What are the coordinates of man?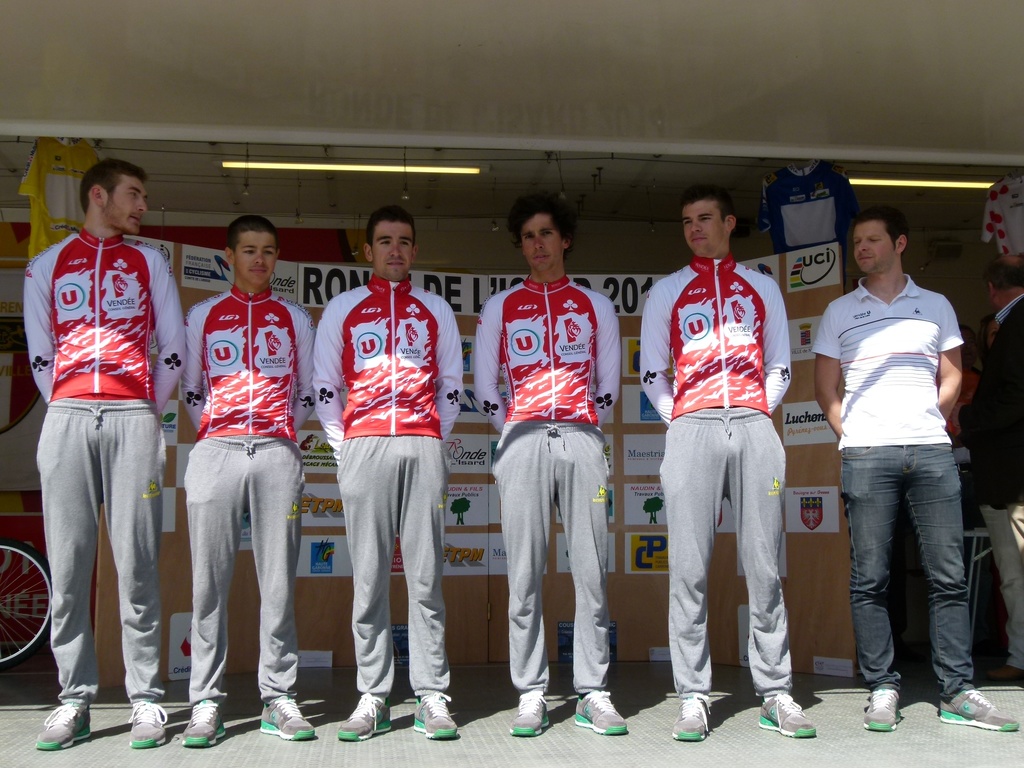
(x1=472, y1=195, x2=623, y2=739).
